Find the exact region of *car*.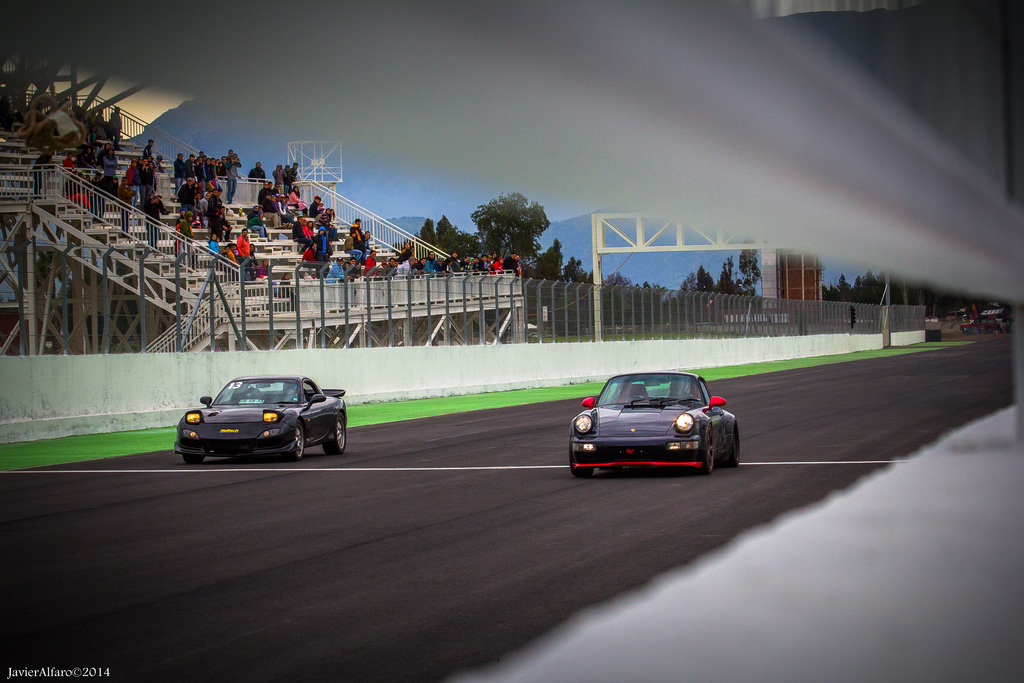
Exact region: (568,372,738,475).
